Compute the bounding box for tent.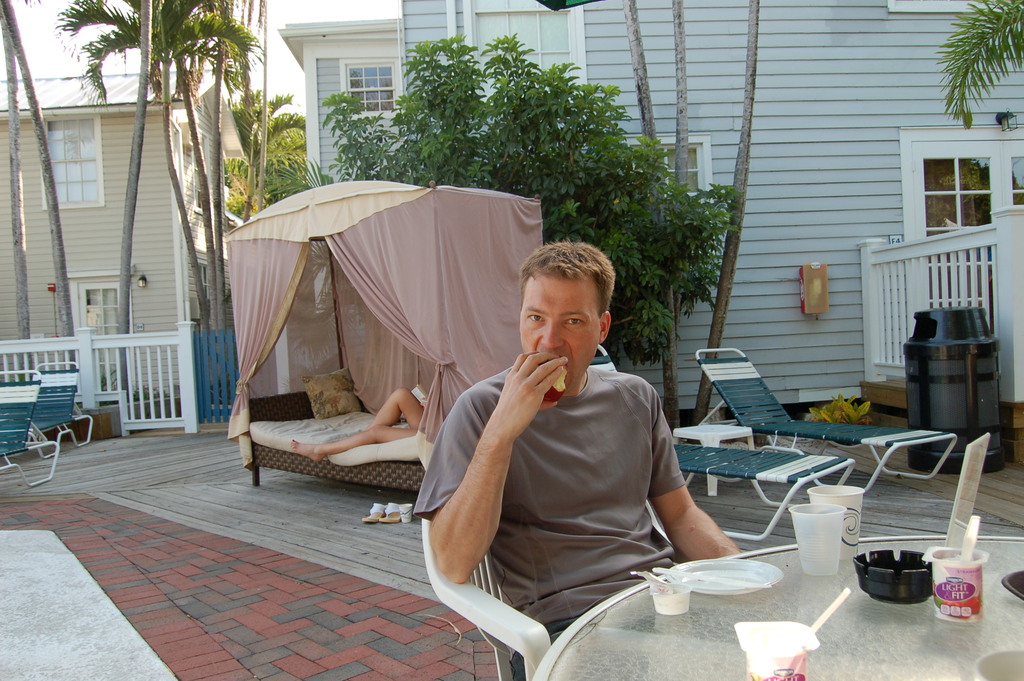
[230, 179, 555, 523].
